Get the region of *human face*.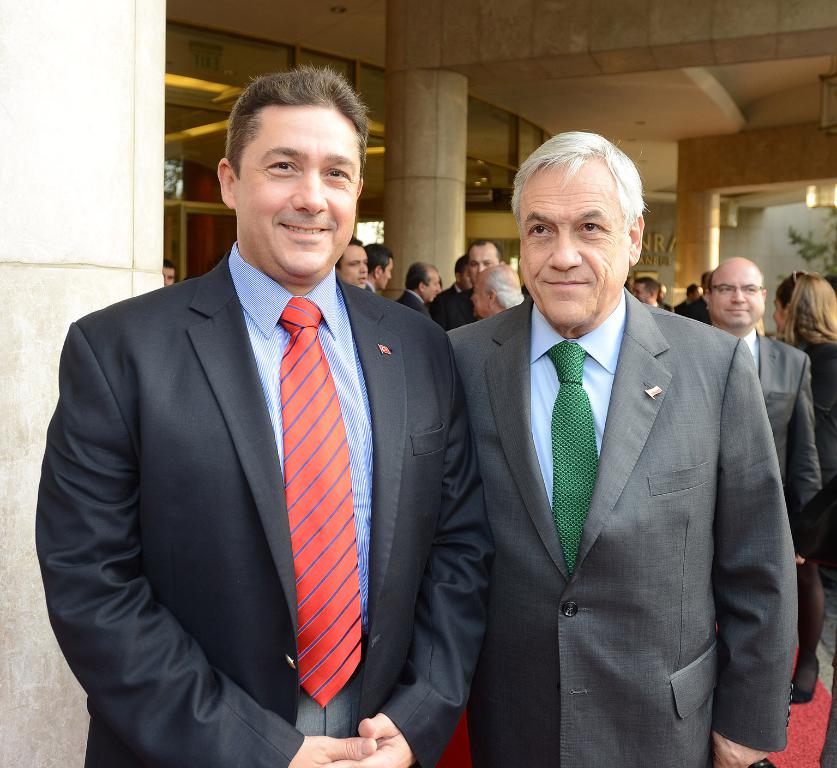
bbox=(628, 279, 633, 289).
